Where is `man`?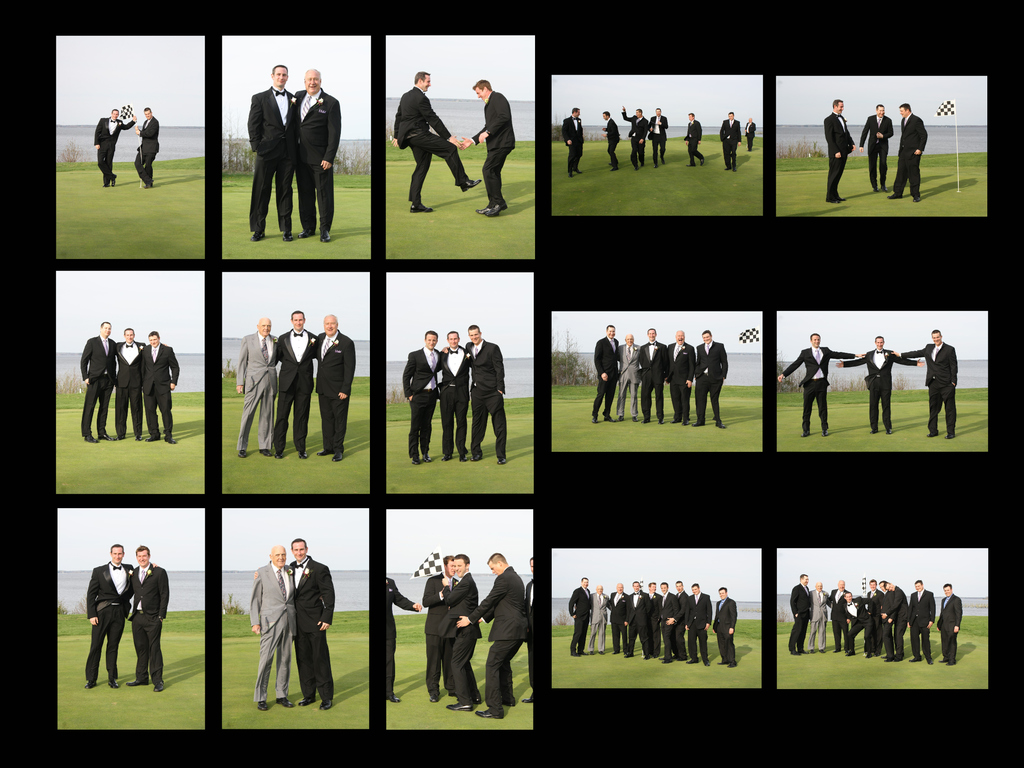
BBox(419, 552, 459, 707).
